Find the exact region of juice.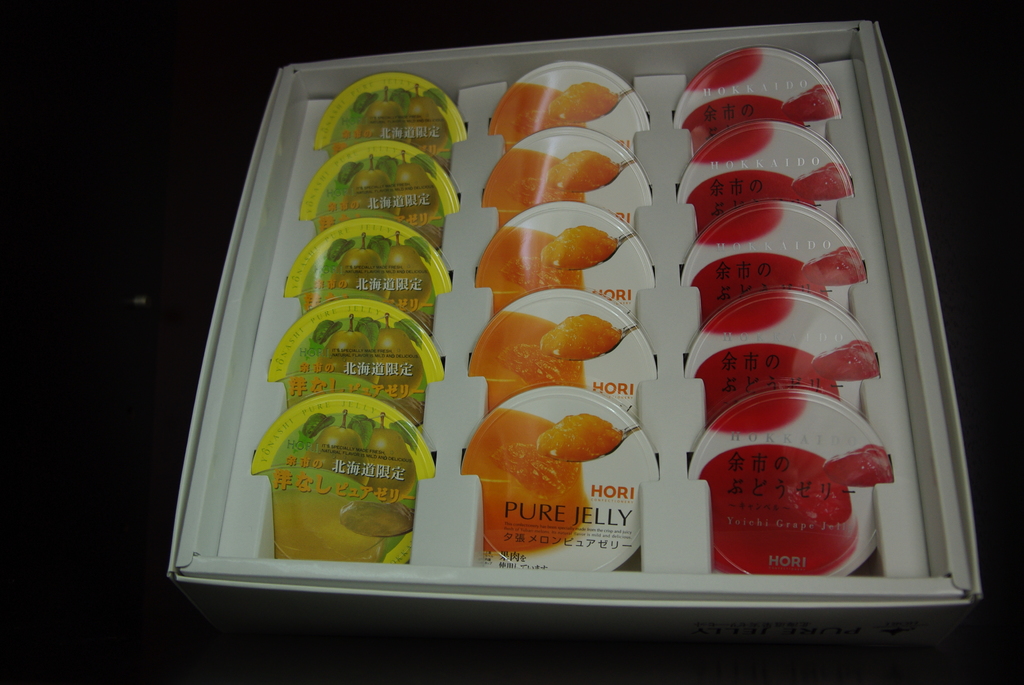
Exact region: 481 143 612 228.
